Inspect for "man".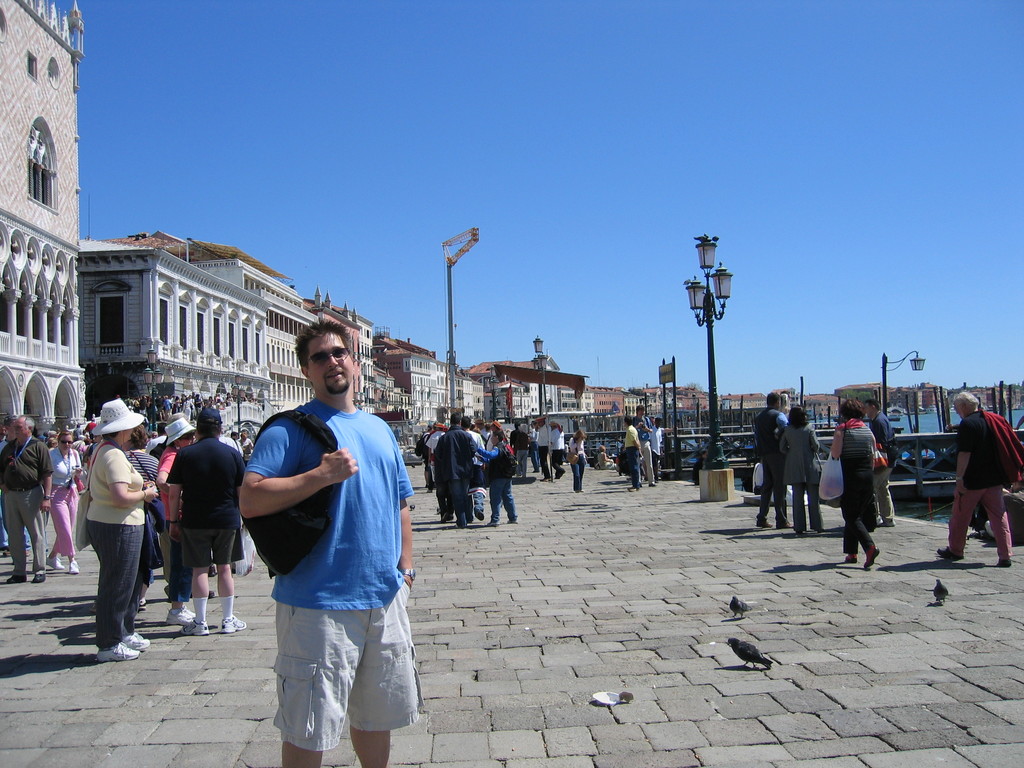
Inspection: x1=236, y1=321, x2=426, y2=767.
